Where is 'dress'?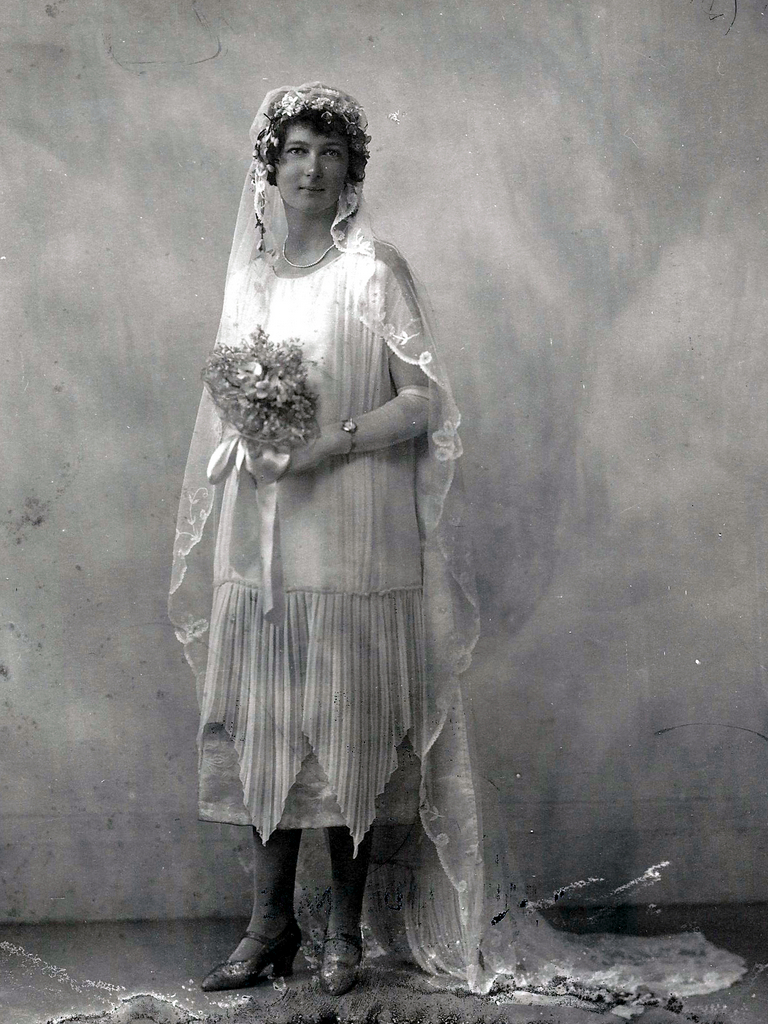
[left=194, top=251, right=415, bottom=857].
